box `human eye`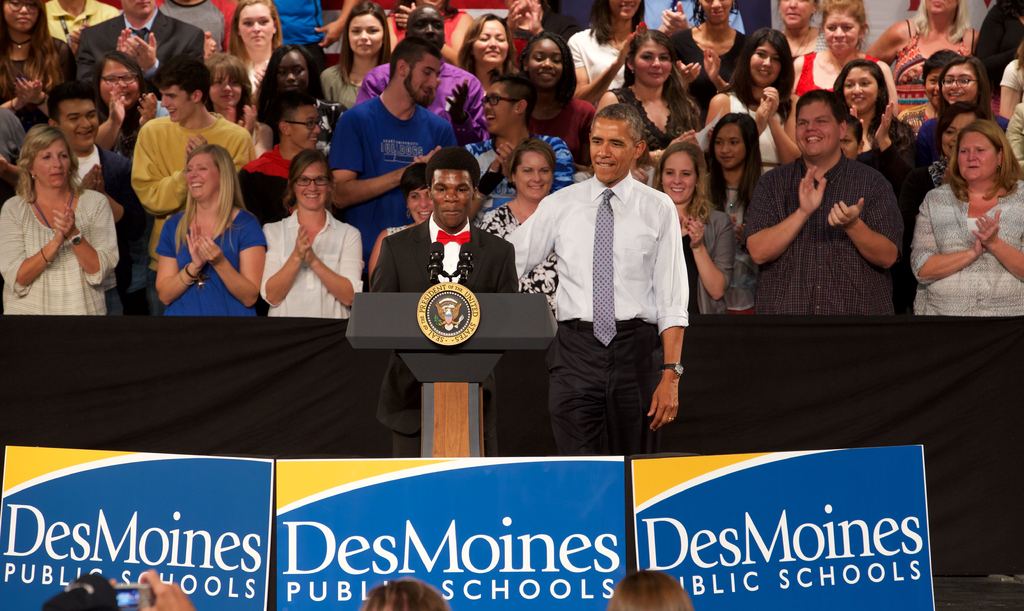
l=105, t=76, r=115, b=84
